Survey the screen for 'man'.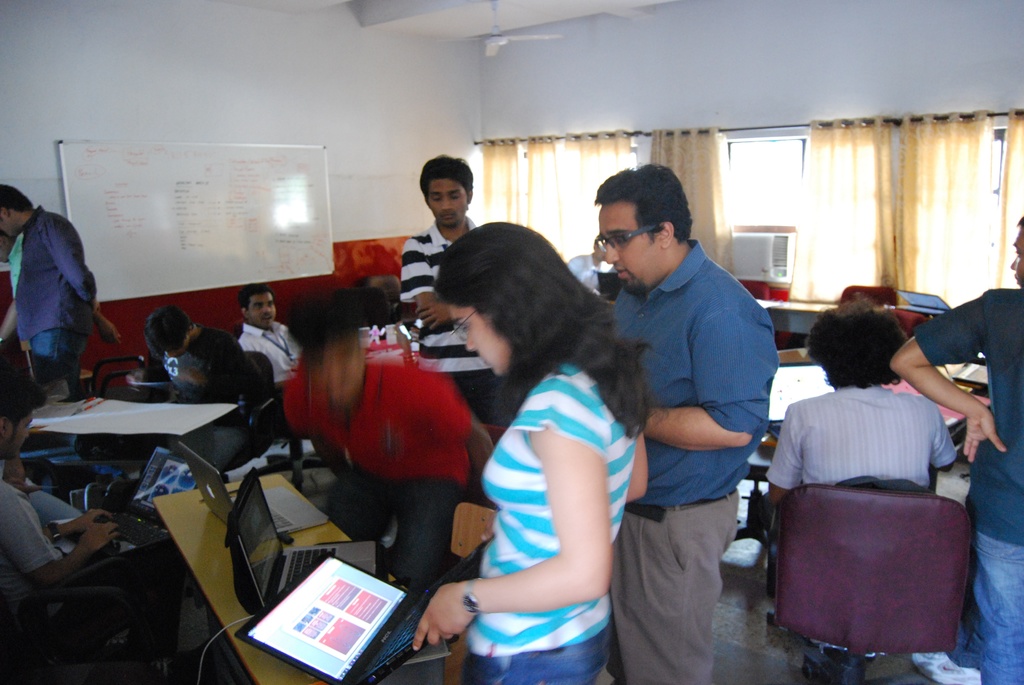
Survey found: (left=892, top=215, right=1023, bottom=684).
